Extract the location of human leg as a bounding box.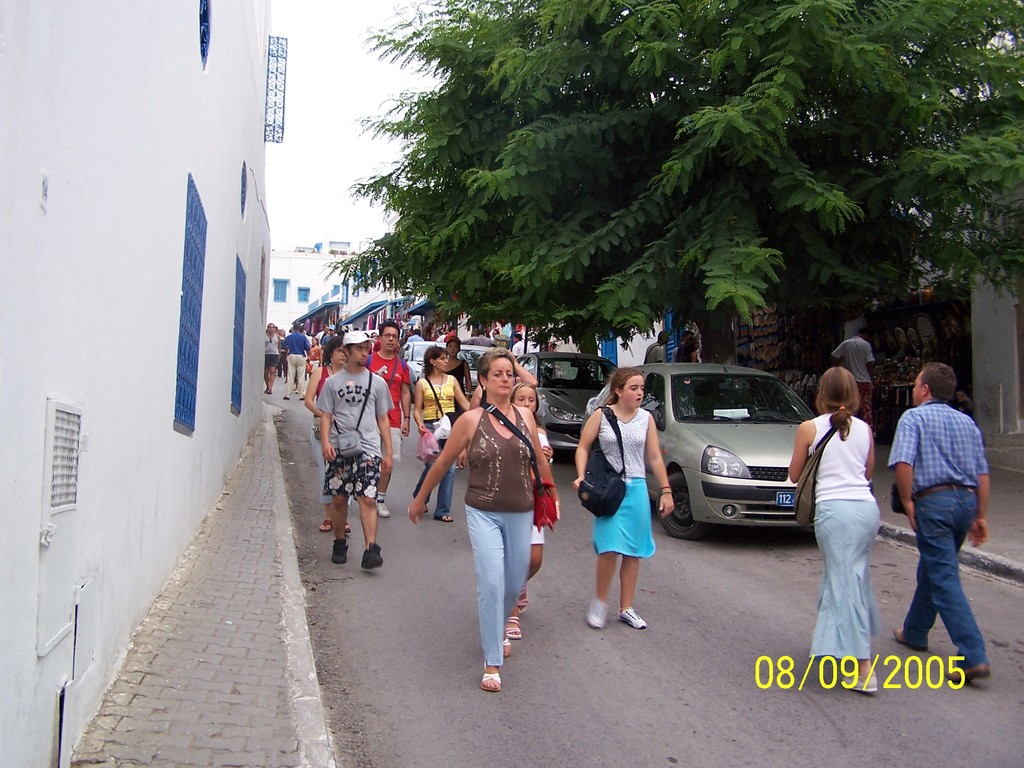
[437,463,456,518].
